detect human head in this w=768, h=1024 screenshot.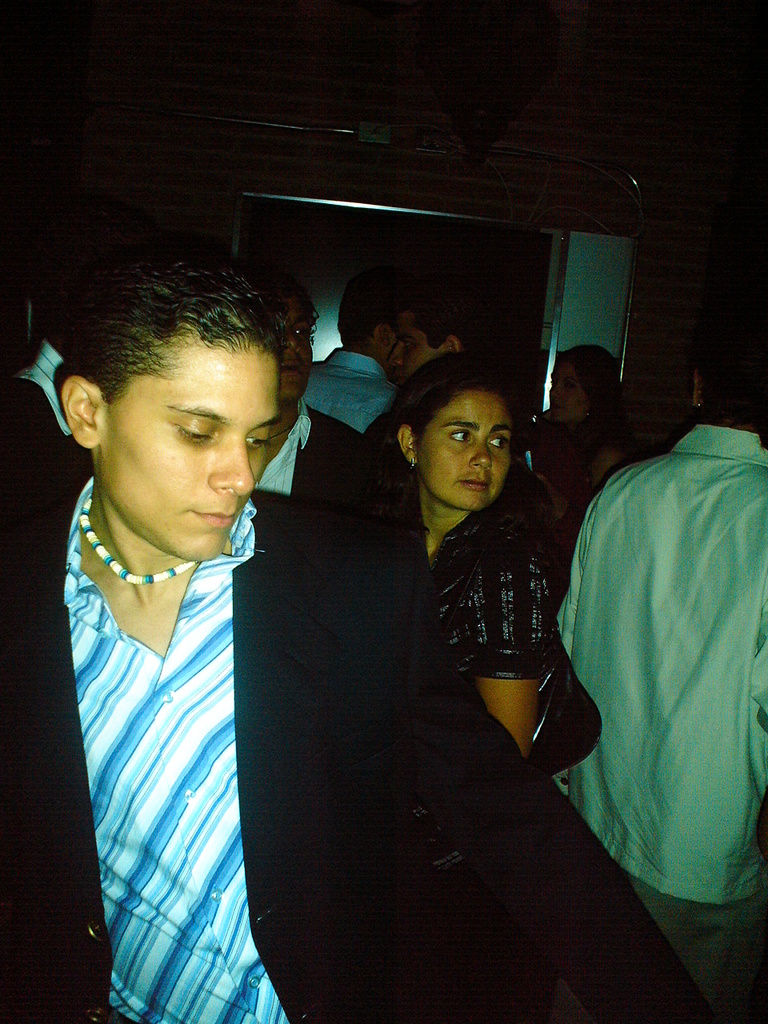
Detection: x1=265 y1=274 x2=322 y2=411.
